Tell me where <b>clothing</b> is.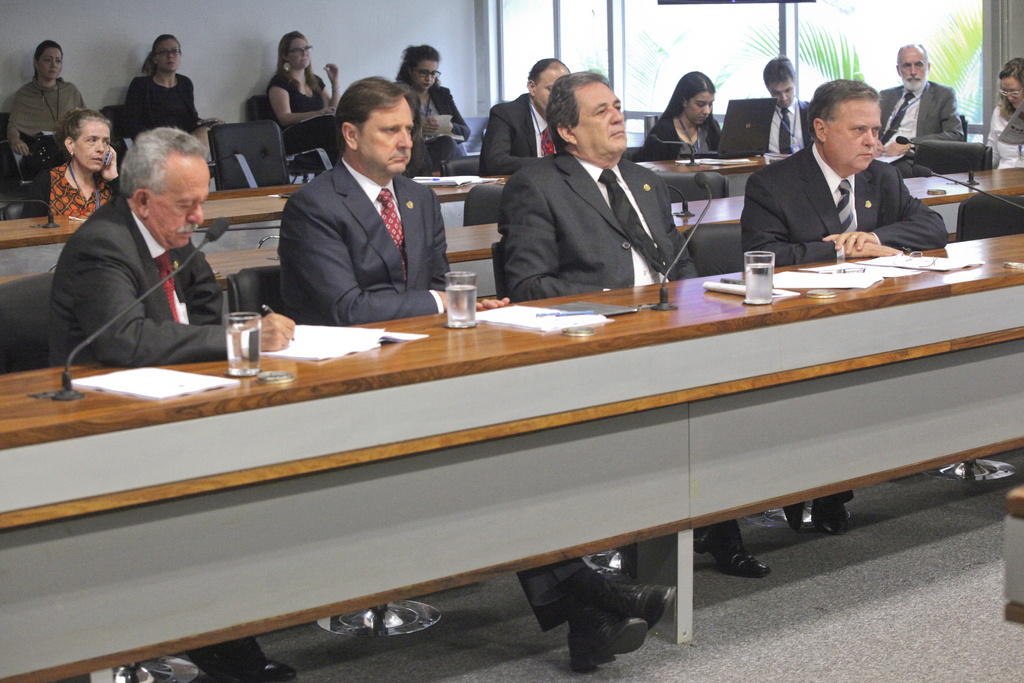
<b>clothing</b> is at 764,94,811,154.
